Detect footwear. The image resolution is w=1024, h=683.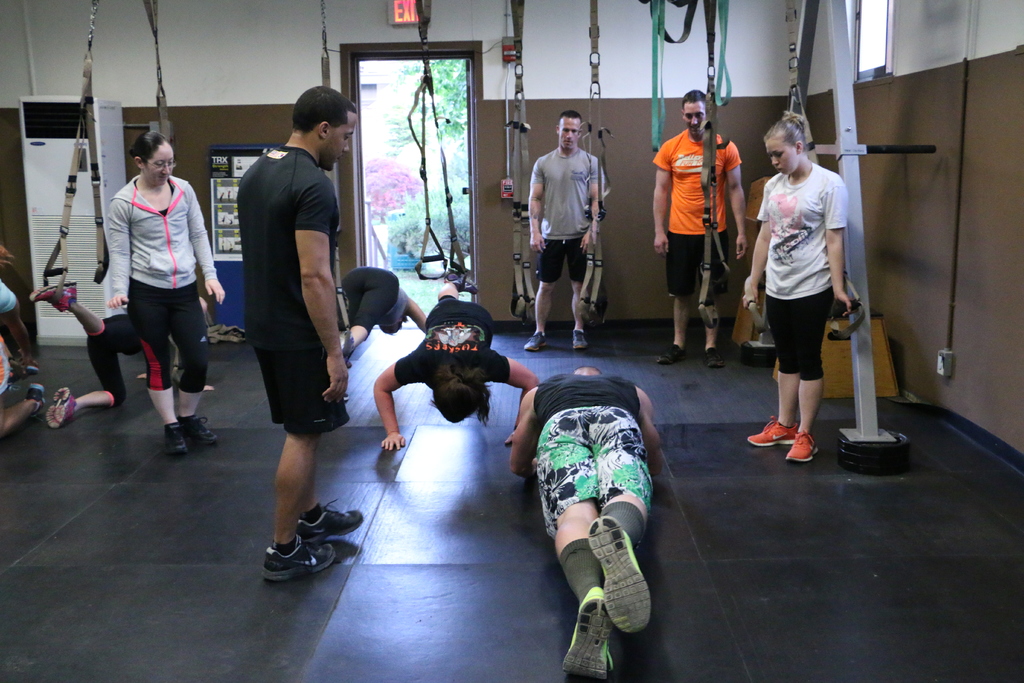
crop(747, 418, 798, 445).
